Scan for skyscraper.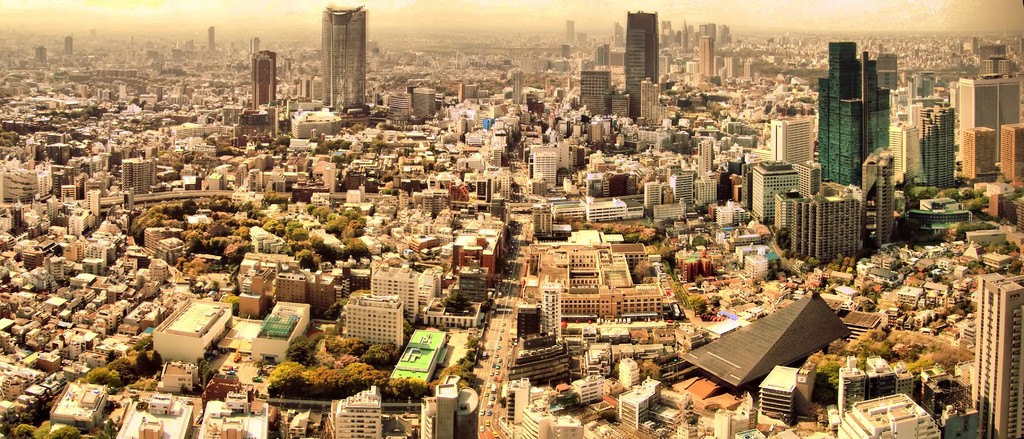
Scan result: <bbox>1002, 122, 1023, 183</bbox>.
